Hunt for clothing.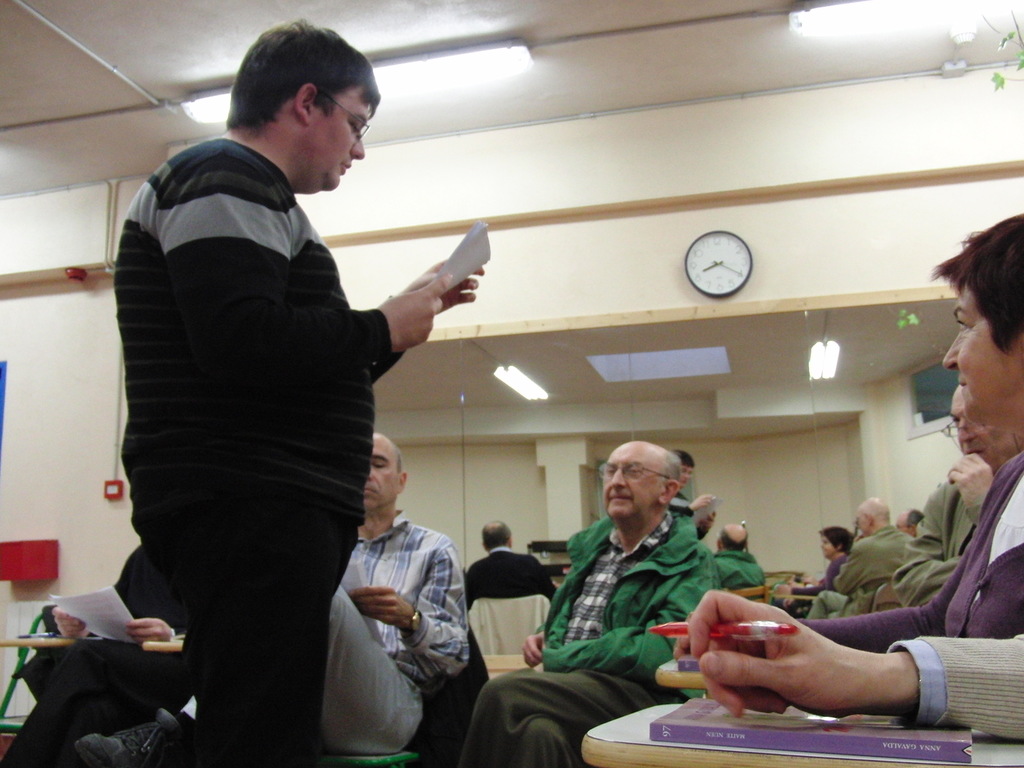
Hunted down at 869, 623, 1023, 739.
